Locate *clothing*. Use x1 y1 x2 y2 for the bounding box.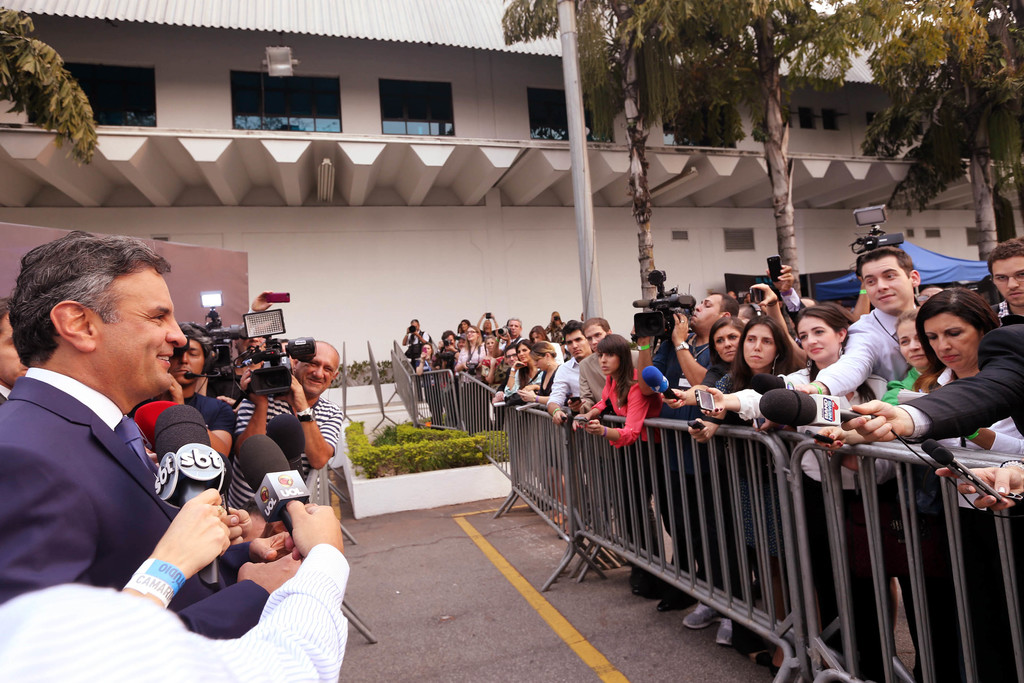
573 365 655 452.
